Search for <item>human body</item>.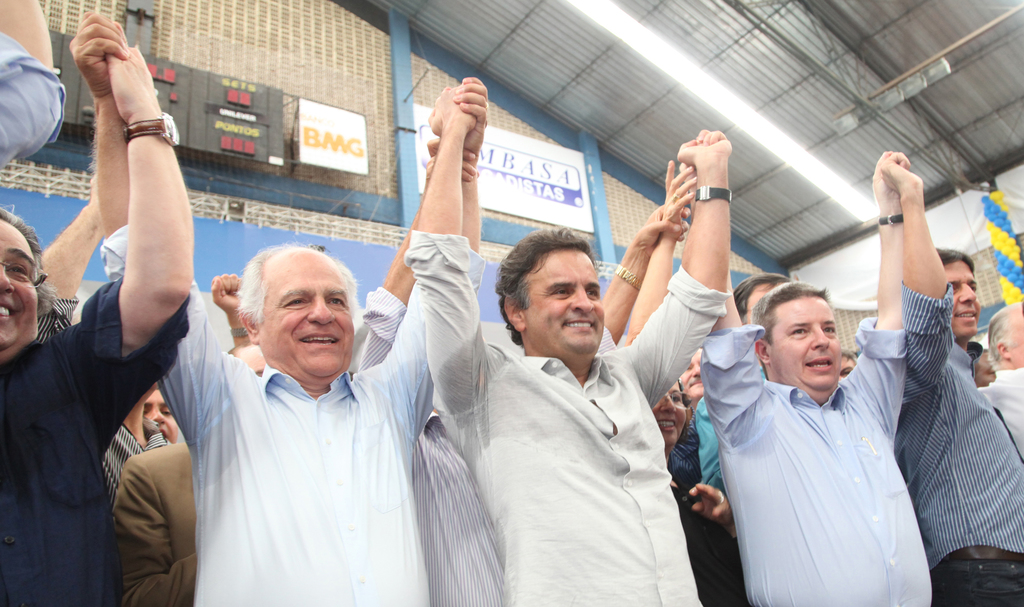
Found at left=406, top=82, right=728, bottom=606.
